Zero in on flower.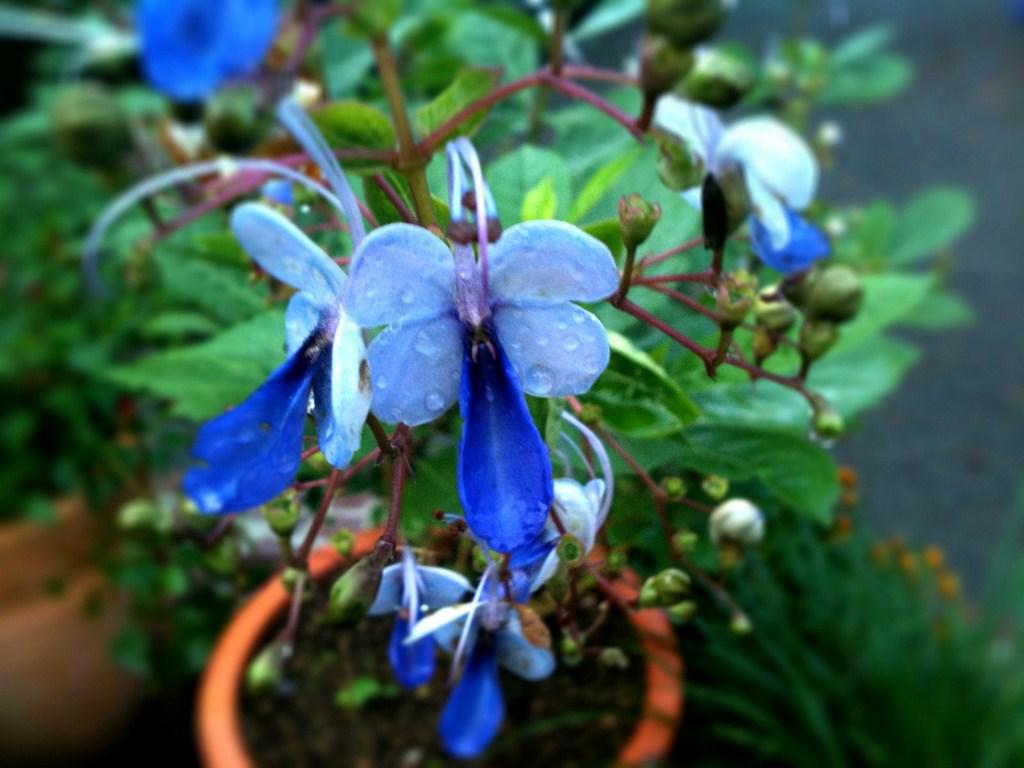
Zeroed in: [144, 0, 280, 105].
